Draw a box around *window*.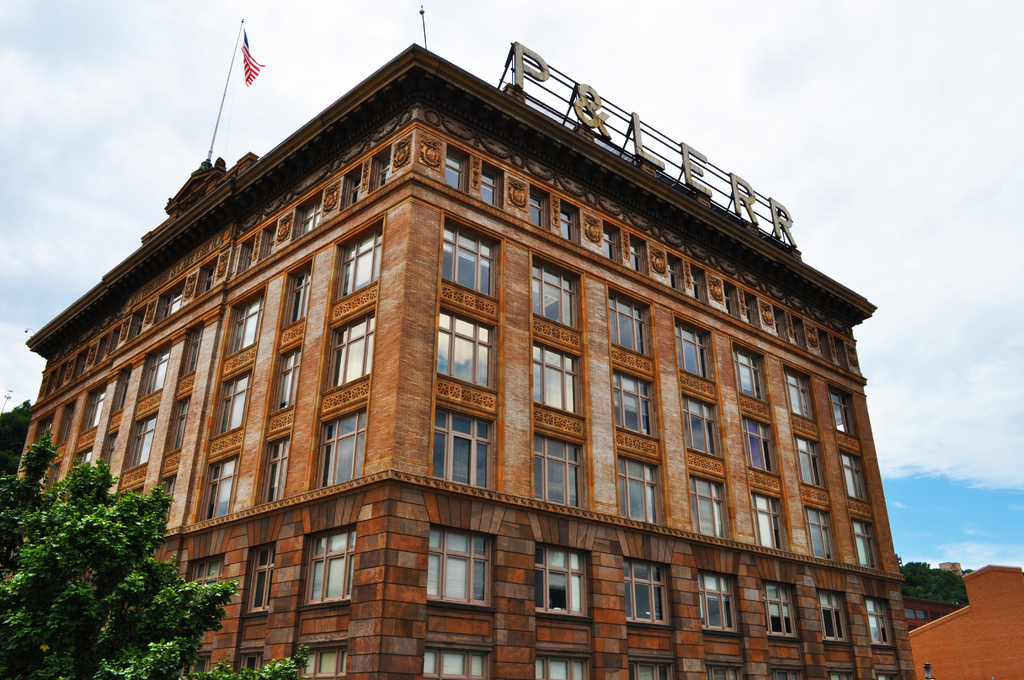
{"x1": 320, "y1": 413, "x2": 367, "y2": 489}.
